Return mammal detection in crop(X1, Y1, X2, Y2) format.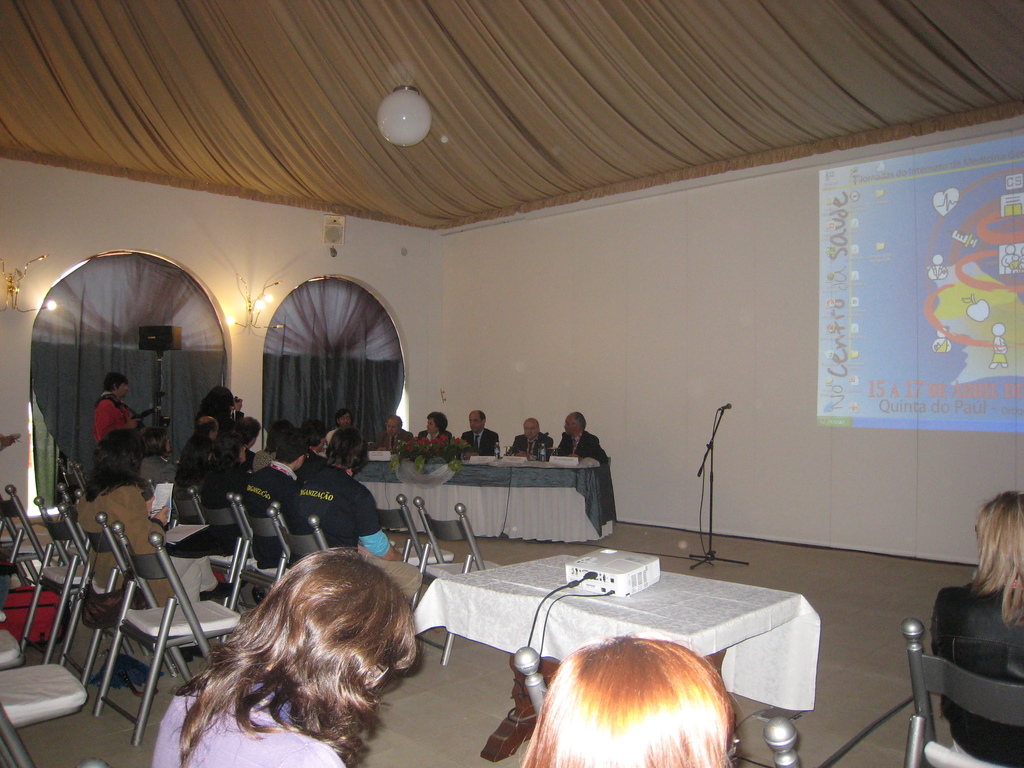
crop(93, 371, 156, 435).
